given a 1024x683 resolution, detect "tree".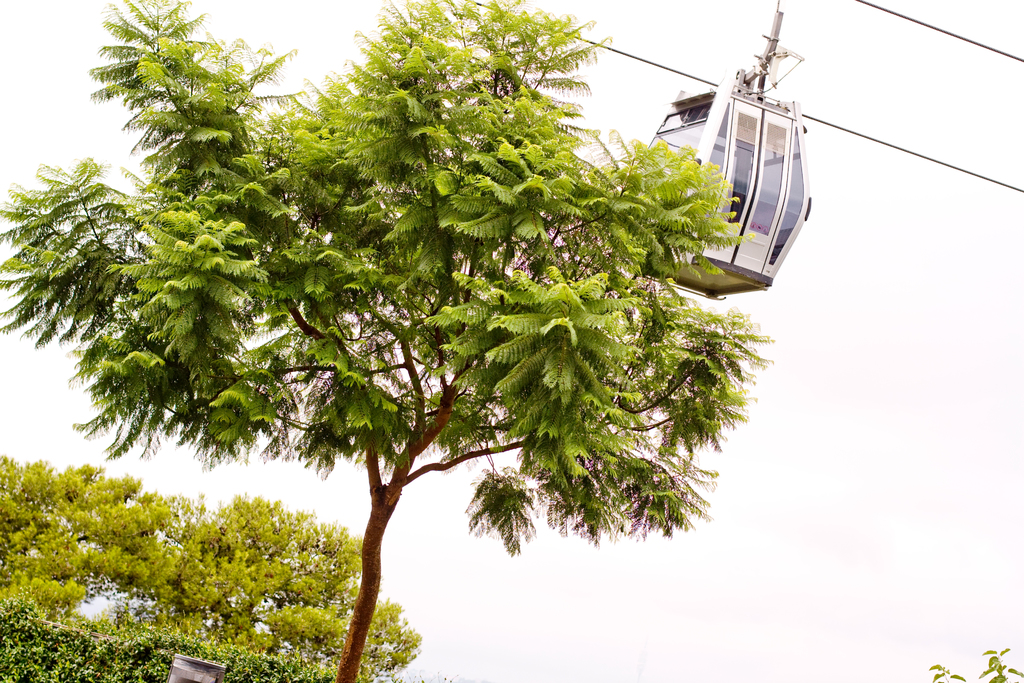
(left=0, top=0, right=777, bottom=682).
